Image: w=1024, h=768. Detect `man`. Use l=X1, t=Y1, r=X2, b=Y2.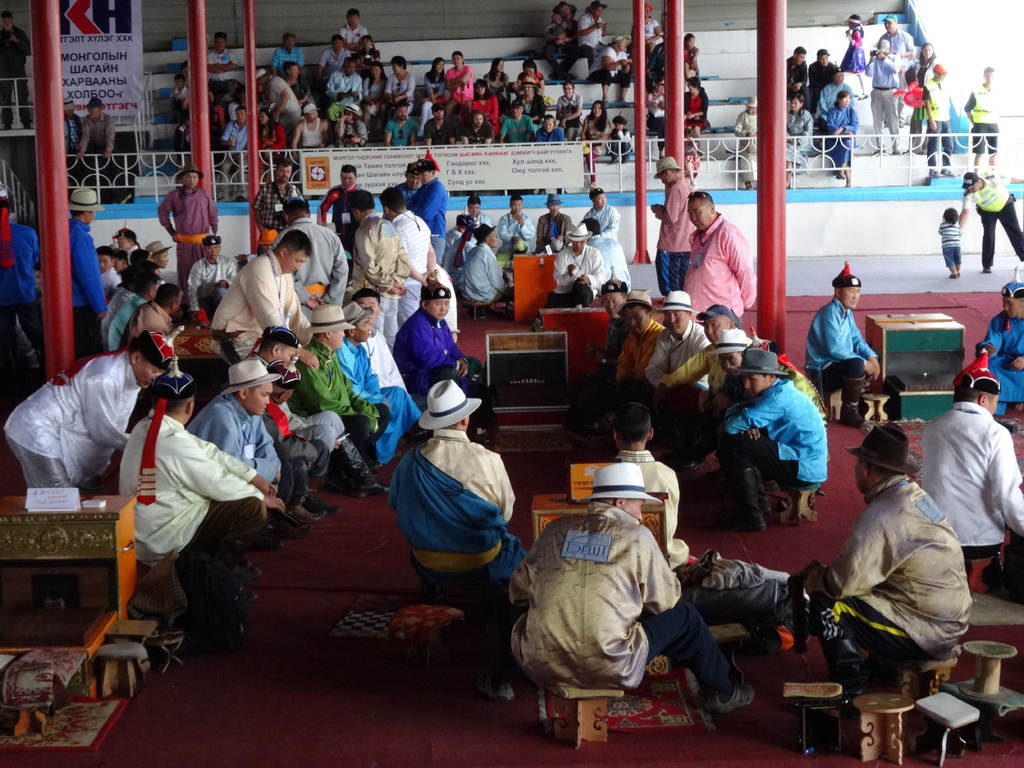
l=553, t=218, r=613, b=302.
